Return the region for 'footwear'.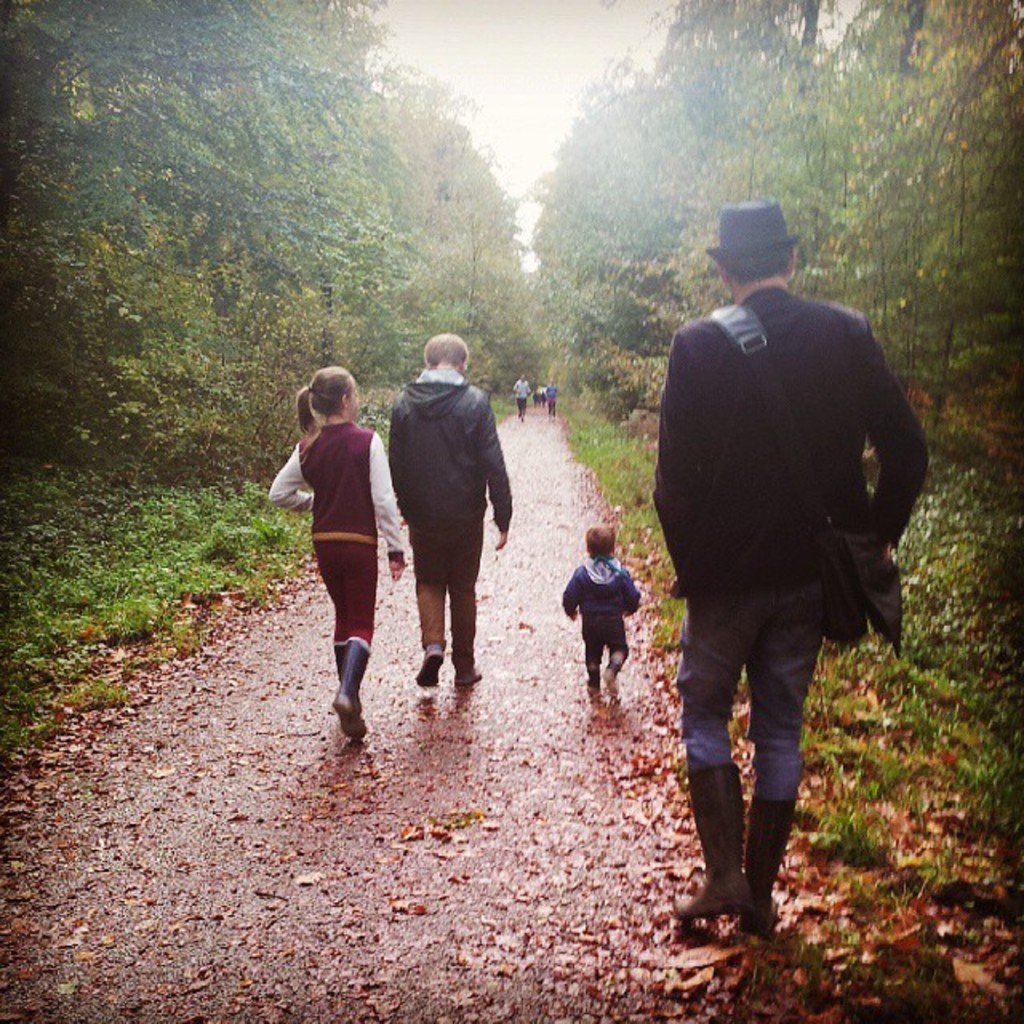
(459,670,482,683).
